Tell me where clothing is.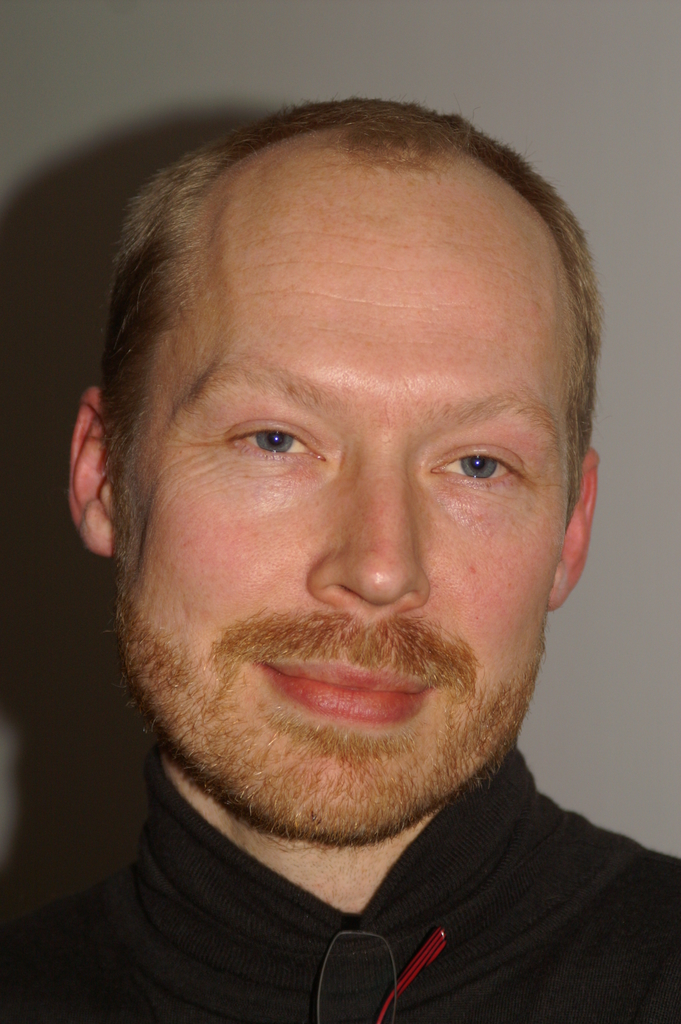
clothing is at crop(8, 768, 662, 1016).
